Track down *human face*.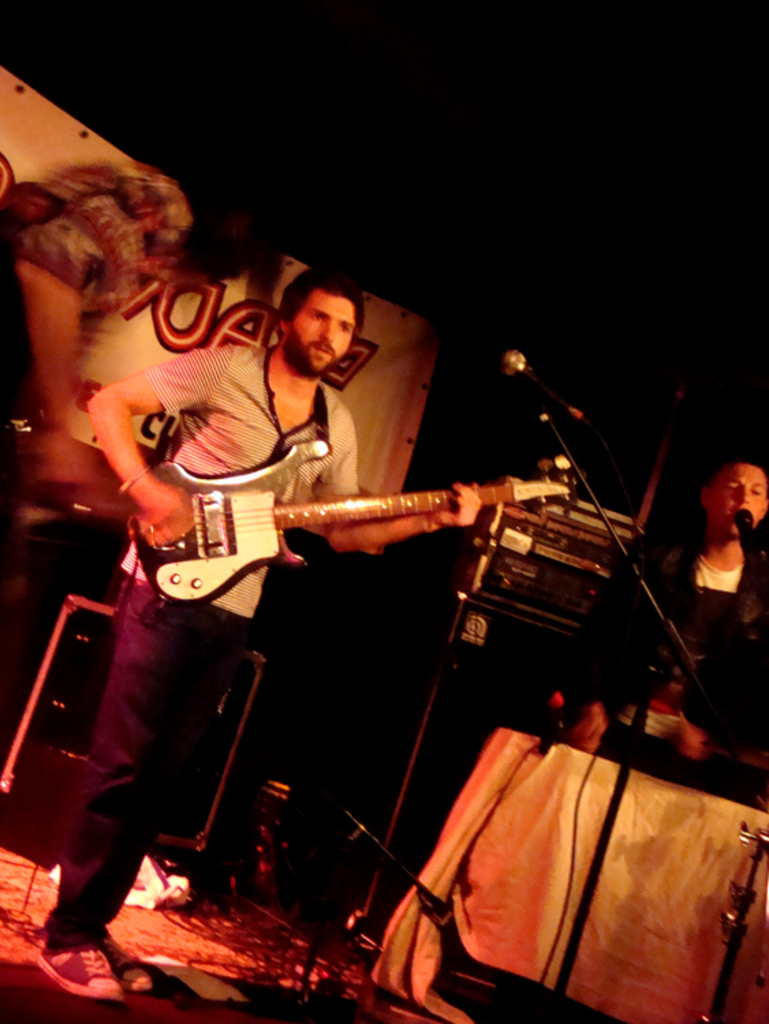
Tracked to 705 463 768 531.
